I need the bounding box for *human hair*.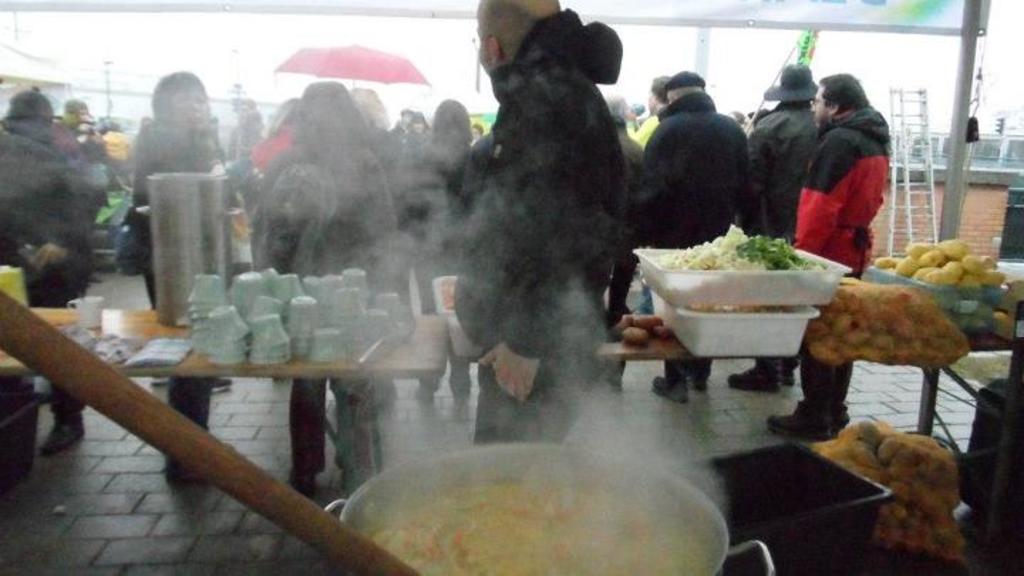
Here it is: pyautogui.locateOnScreen(815, 68, 870, 111).
